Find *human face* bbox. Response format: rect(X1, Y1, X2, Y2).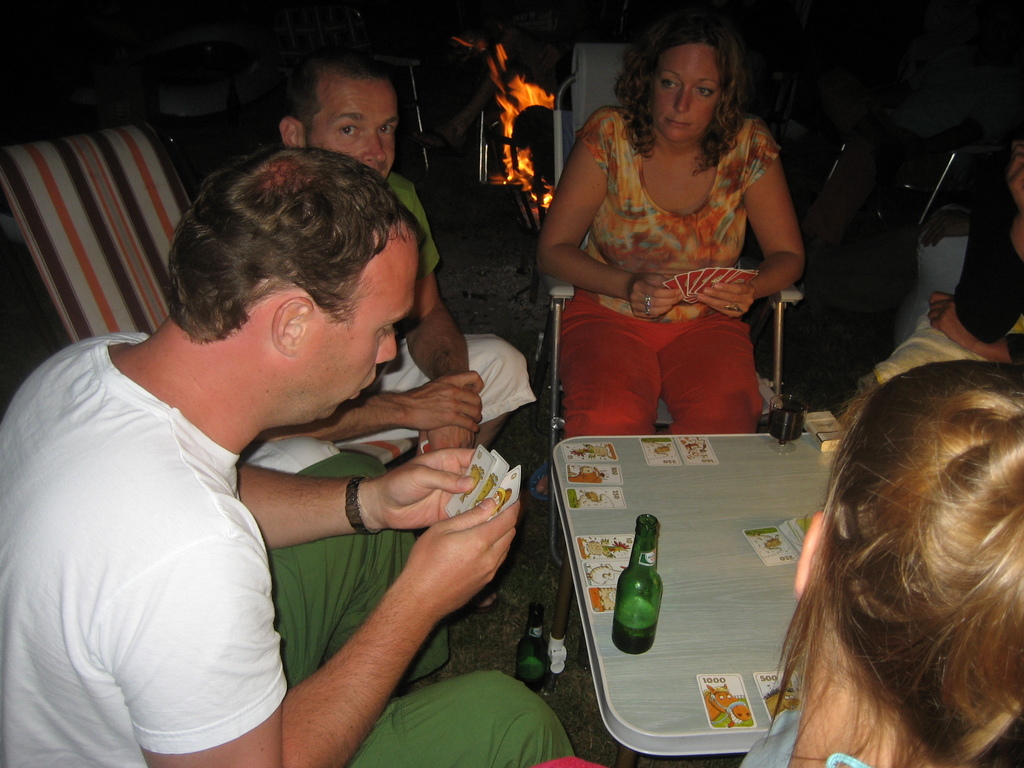
rect(299, 74, 398, 175).
